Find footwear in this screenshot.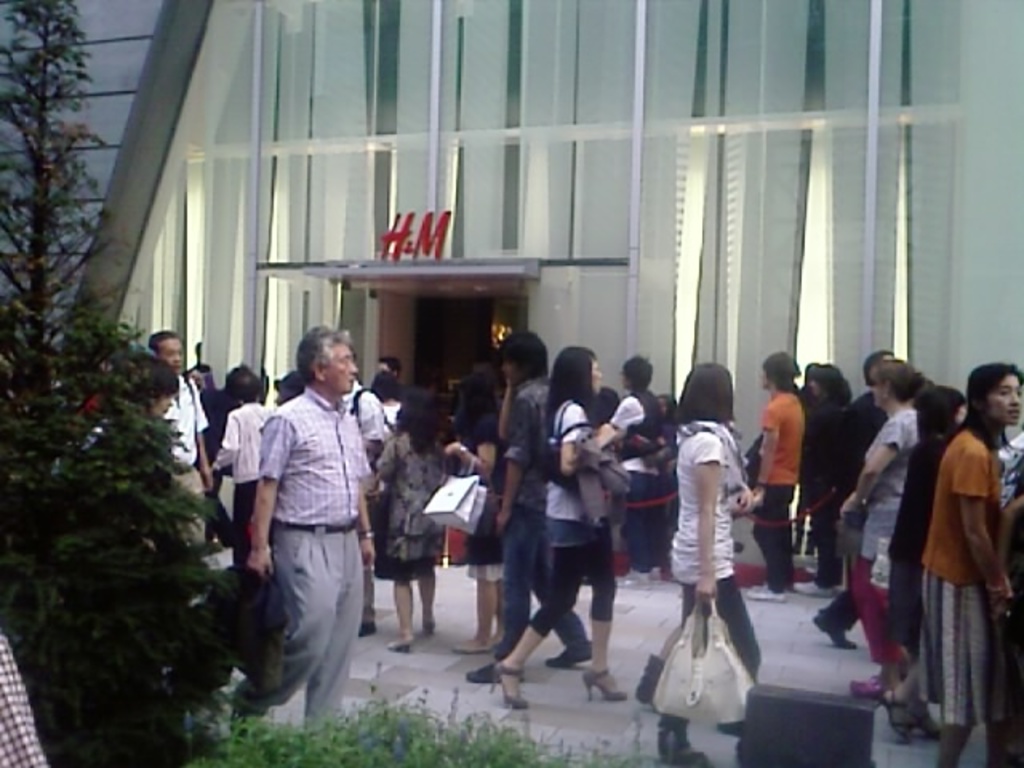
The bounding box for footwear is (381, 637, 414, 656).
